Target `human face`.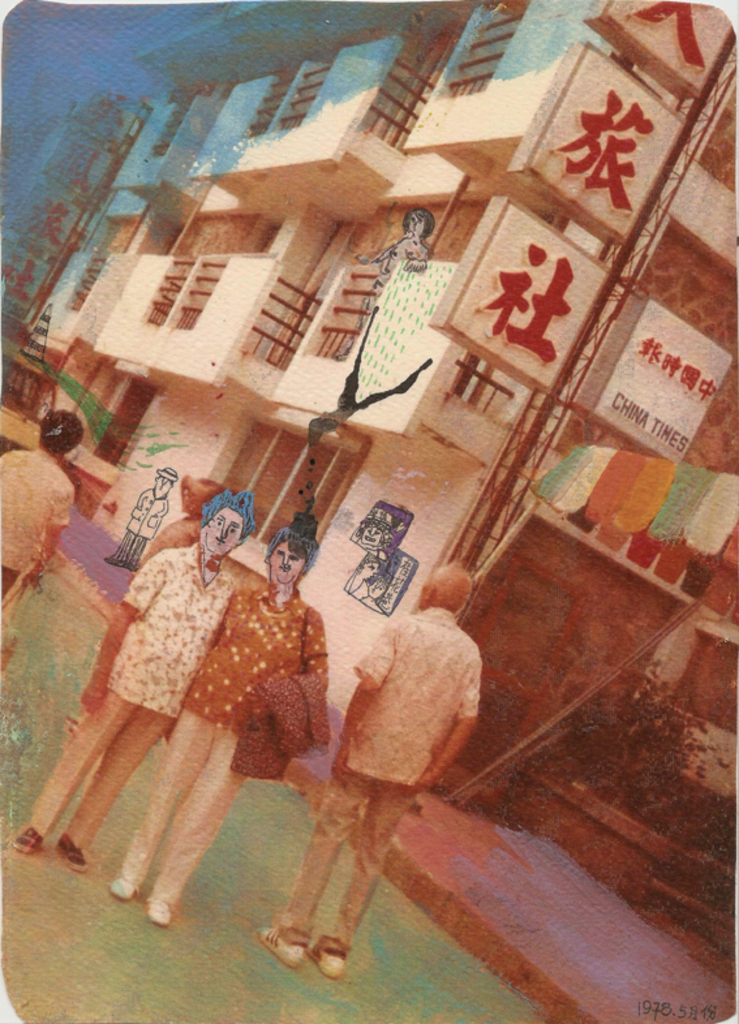
Target region: 152, 477, 171, 500.
